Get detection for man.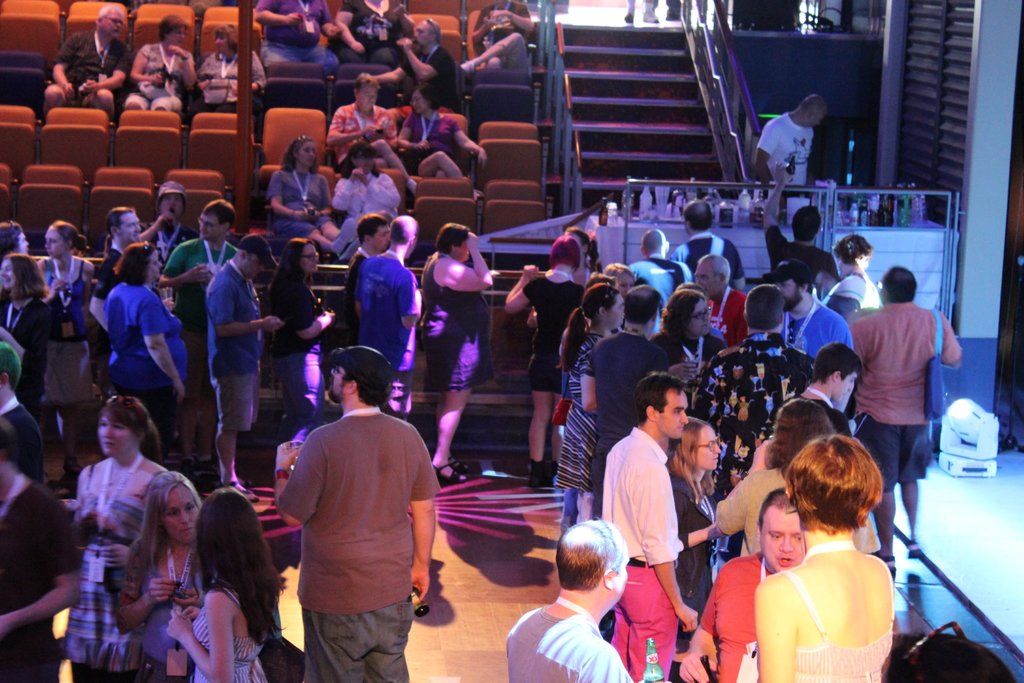
Detection: [89,206,140,384].
